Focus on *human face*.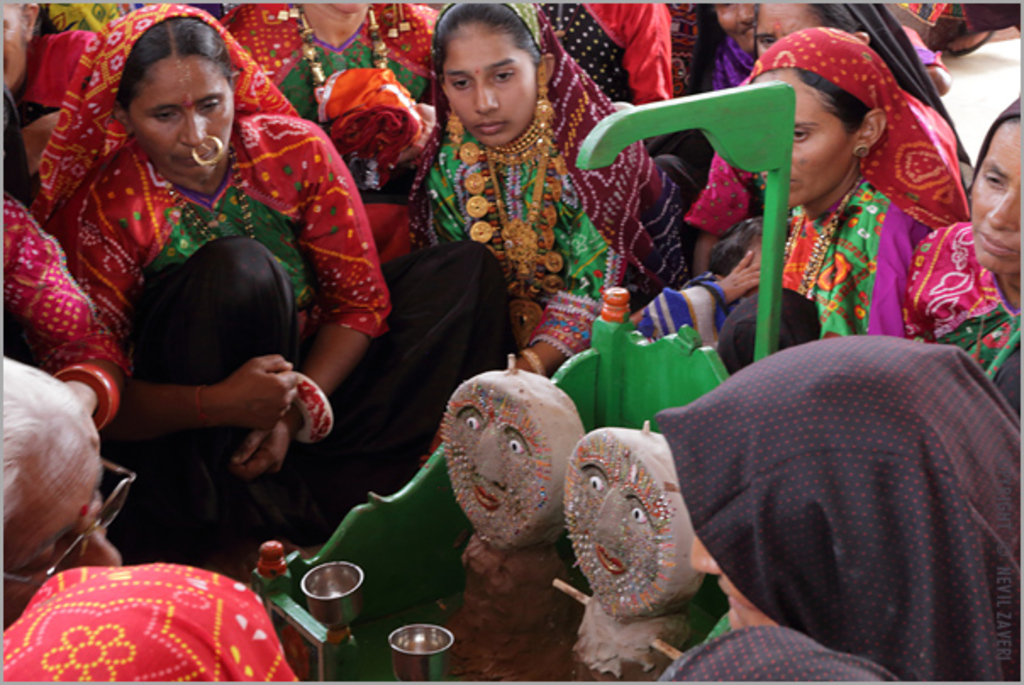
Focused at crop(751, 66, 854, 205).
